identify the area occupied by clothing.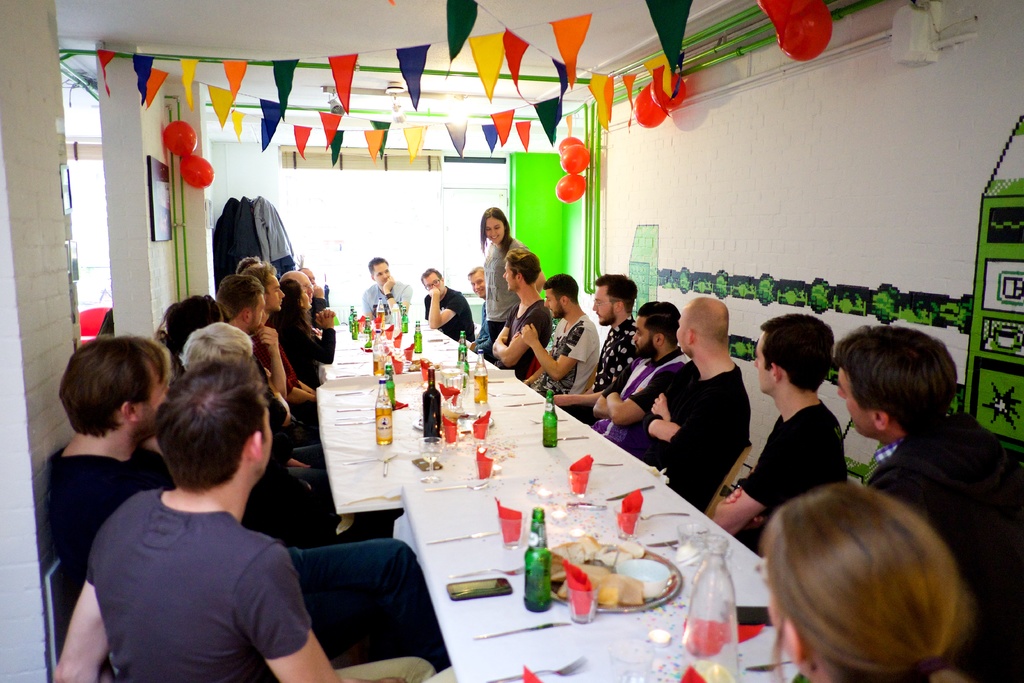
Area: [left=869, top=409, right=1023, bottom=677].
